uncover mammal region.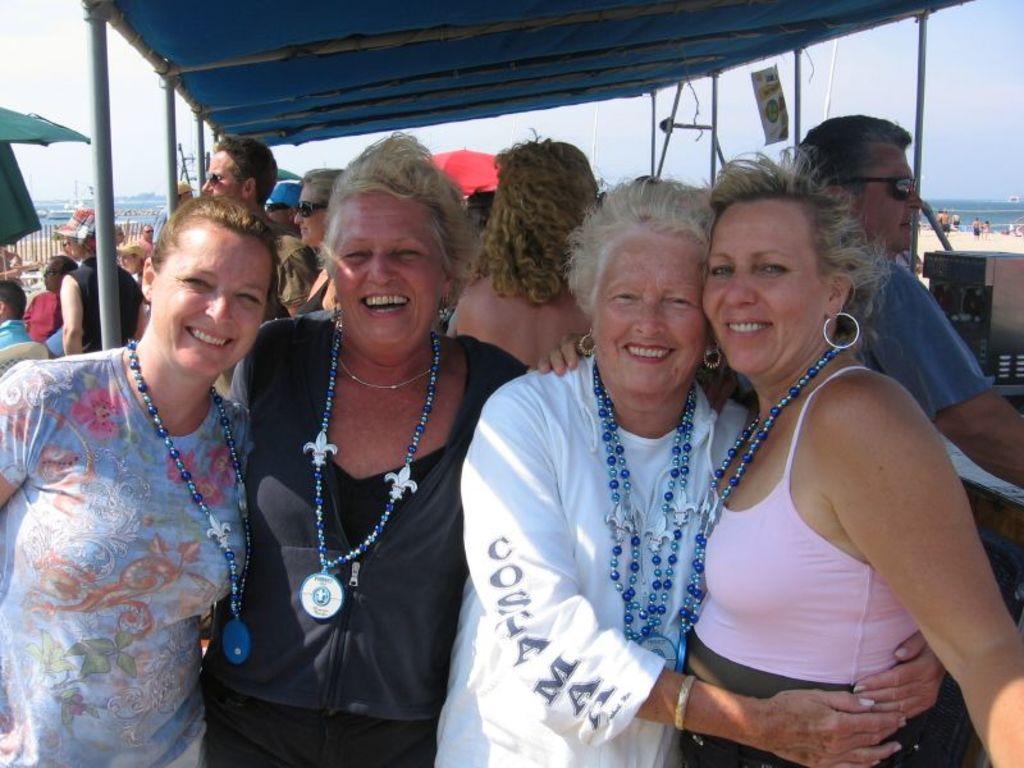
Uncovered: 461,184,494,230.
